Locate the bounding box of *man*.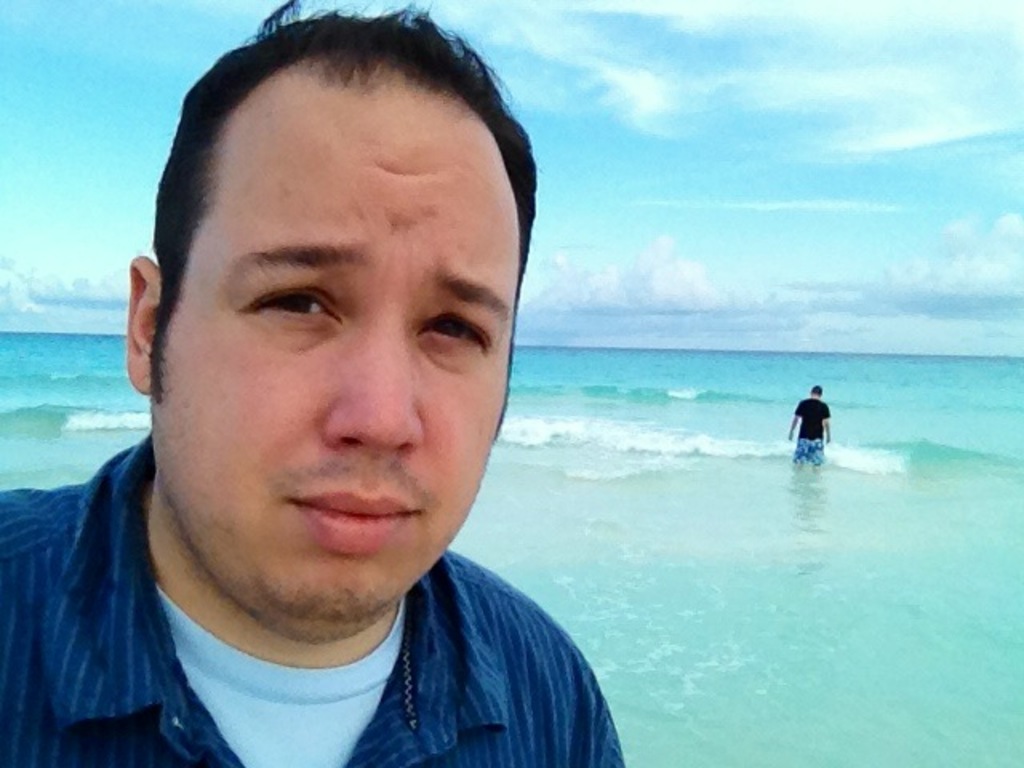
Bounding box: box(0, 0, 621, 766).
